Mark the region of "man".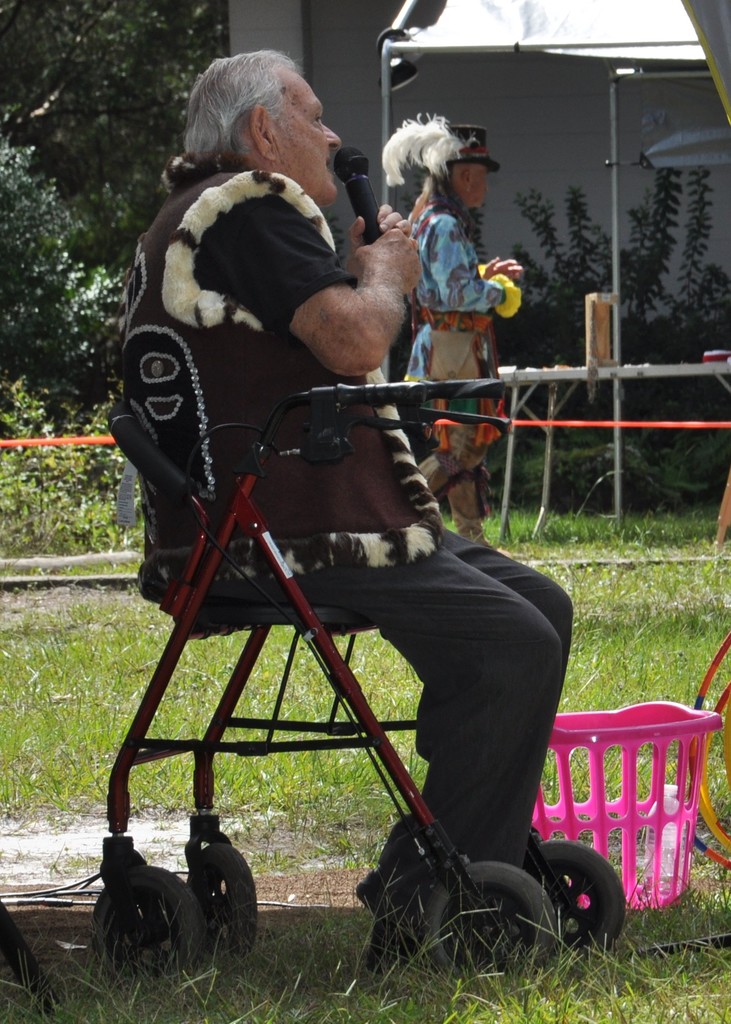
Region: <box>397,125,521,559</box>.
